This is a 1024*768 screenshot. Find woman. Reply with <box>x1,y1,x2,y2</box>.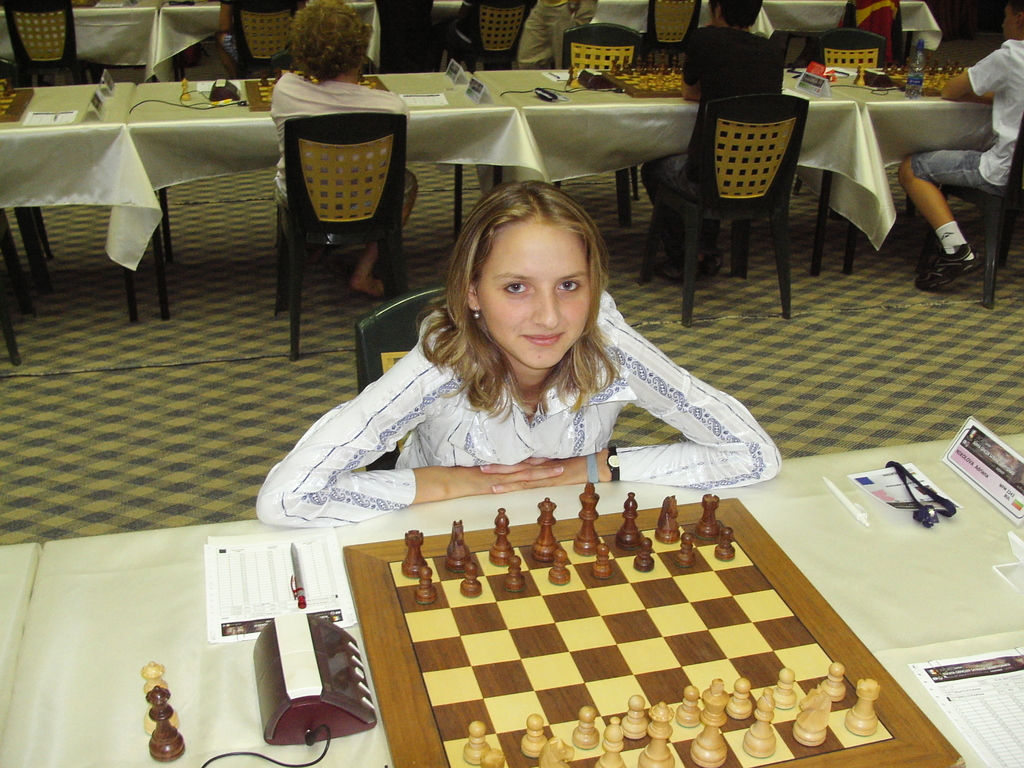
<box>267,0,419,310</box>.
